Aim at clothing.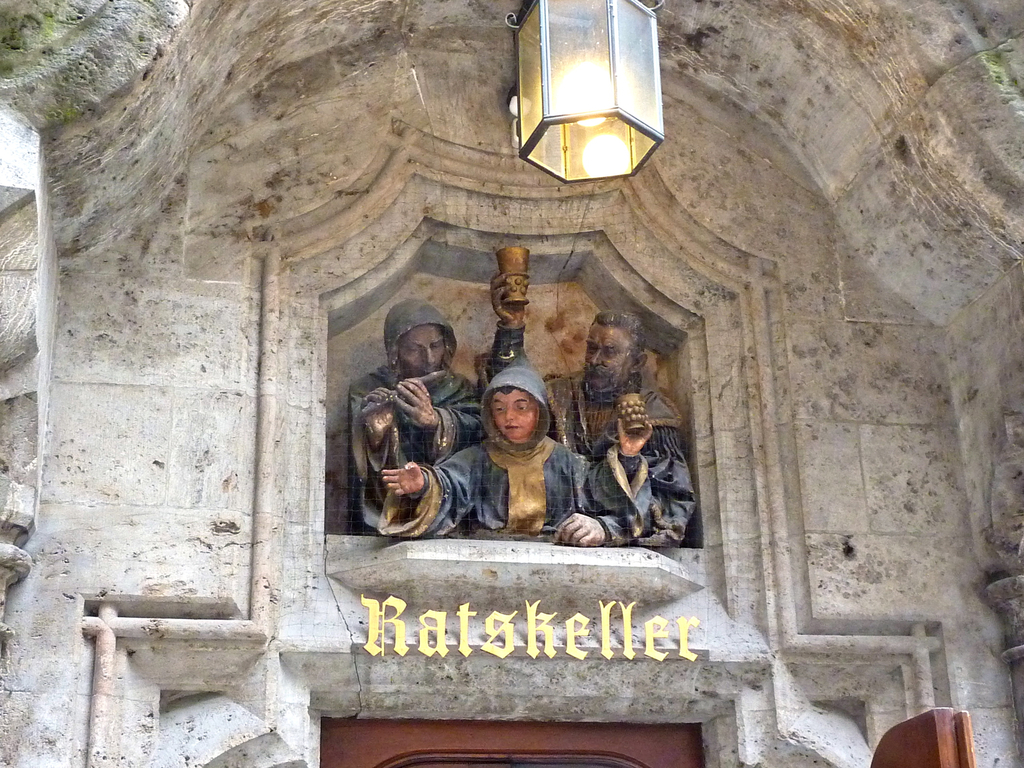
Aimed at (376, 355, 598, 543).
